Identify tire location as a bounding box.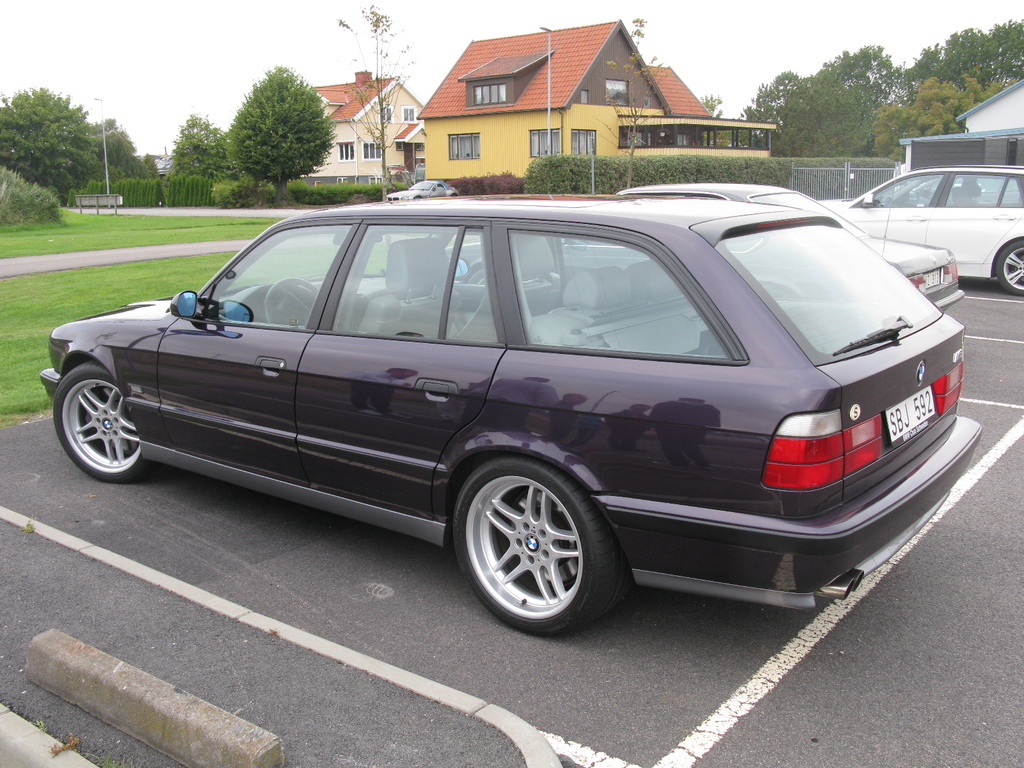
l=998, t=241, r=1021, b=292.
